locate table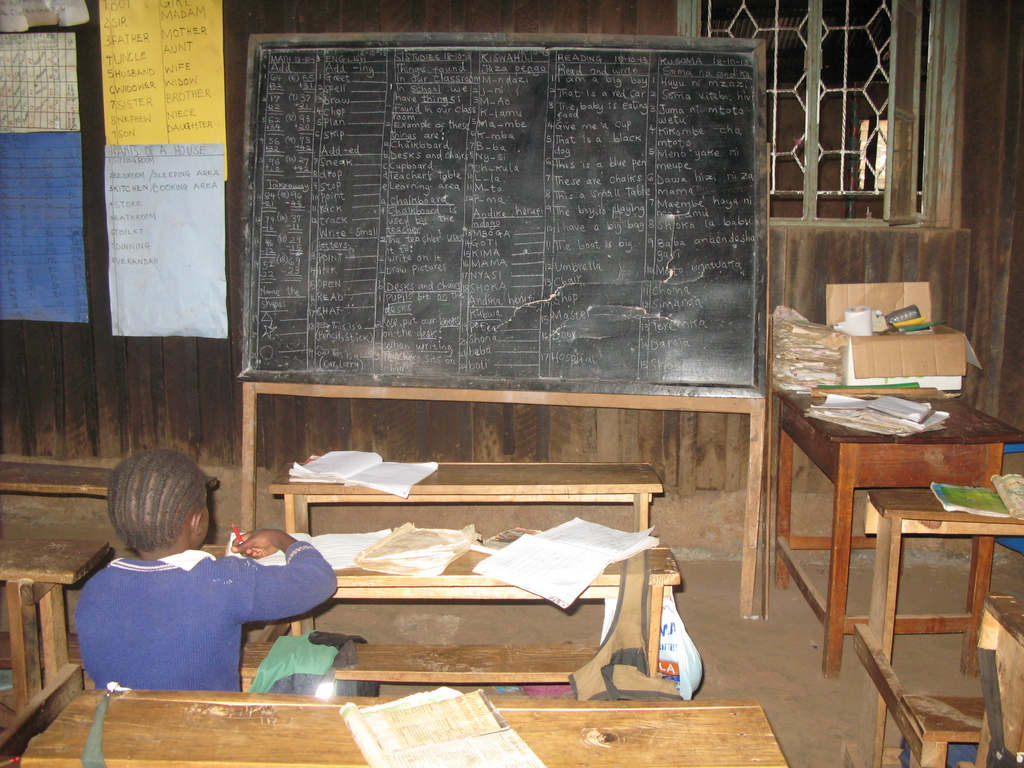
left=0, top=461, right=222, bottom=500
